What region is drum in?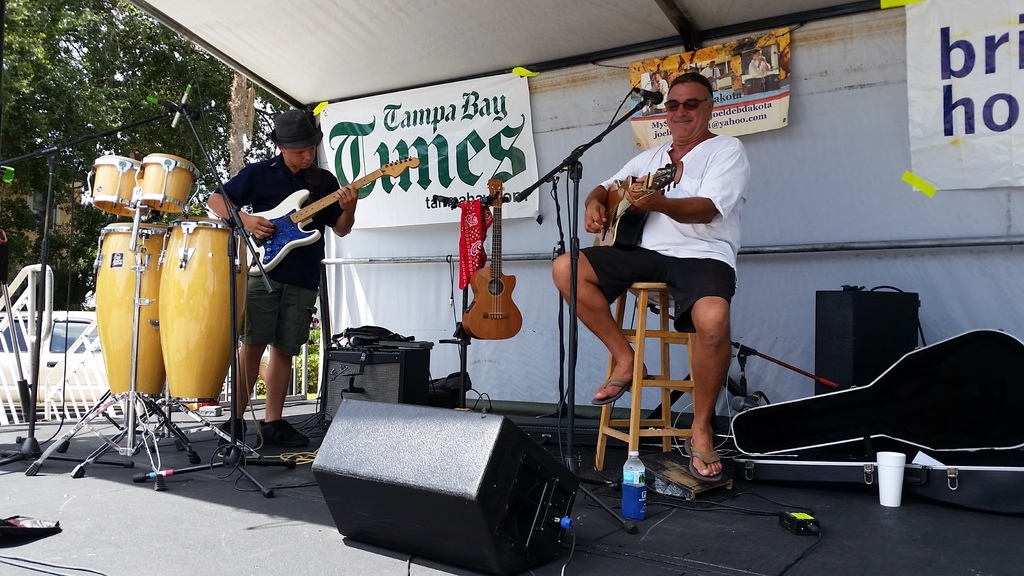
pyautogui.locateOnScreen(81, 153, 139, 217).
